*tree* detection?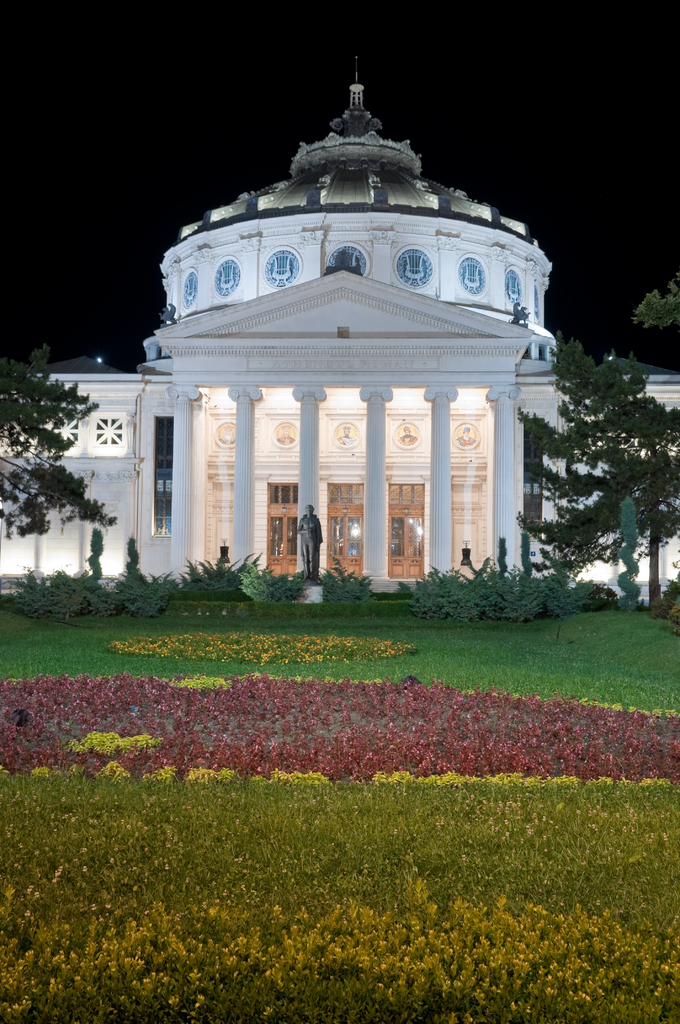
0 345 126 546
